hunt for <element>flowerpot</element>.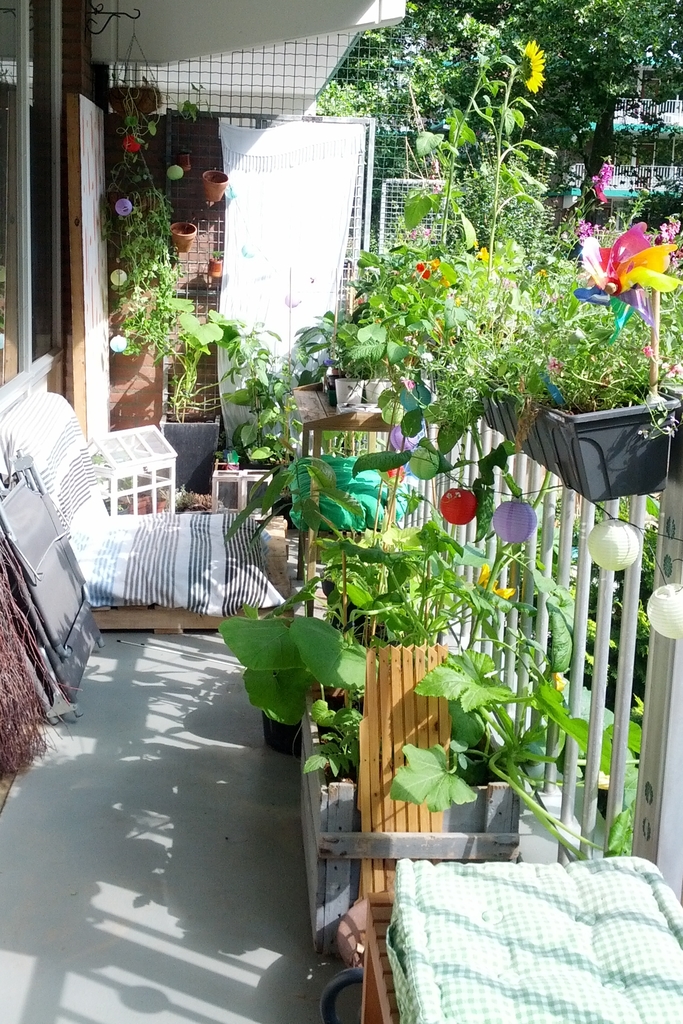
Hunted down at Rect(475, 373, 677, 504).
